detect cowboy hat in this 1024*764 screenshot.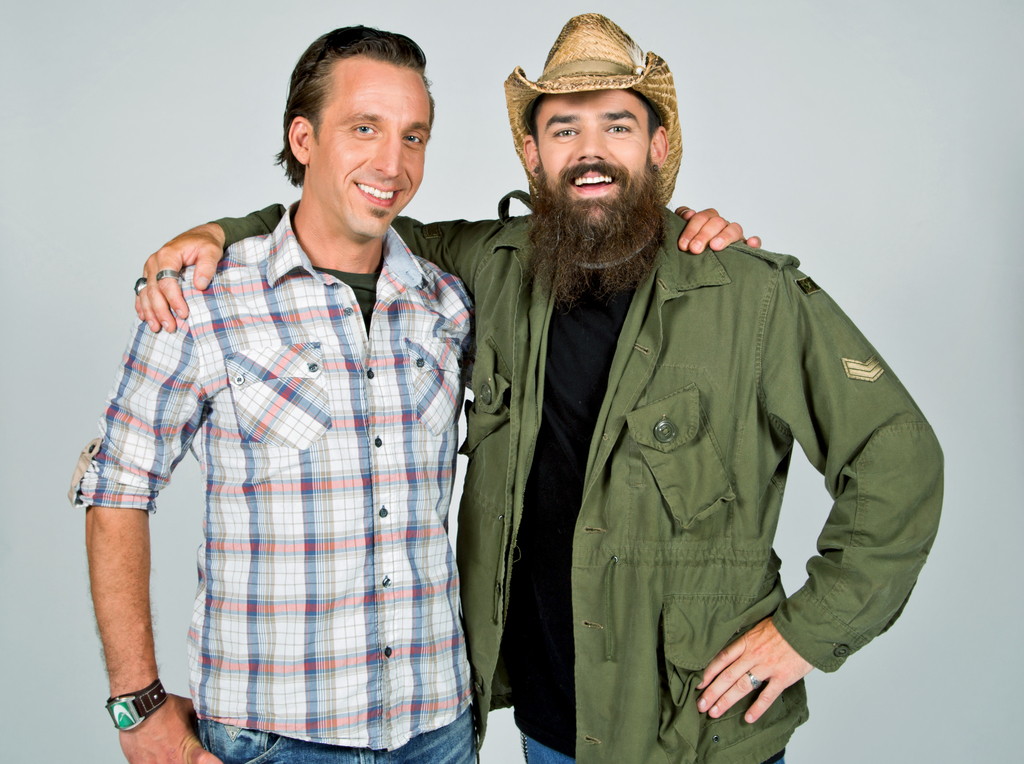
Detection: <region>497, 12, 697, 202</region>.
